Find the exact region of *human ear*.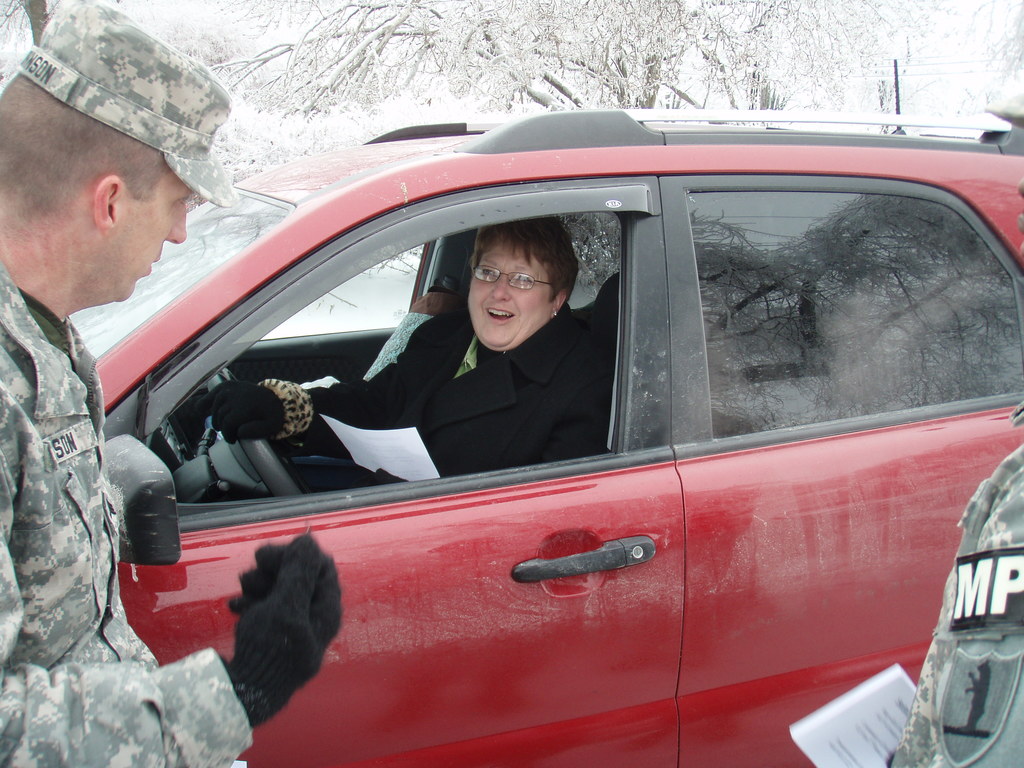
Exact region: region(91, 172, 117, 238).
